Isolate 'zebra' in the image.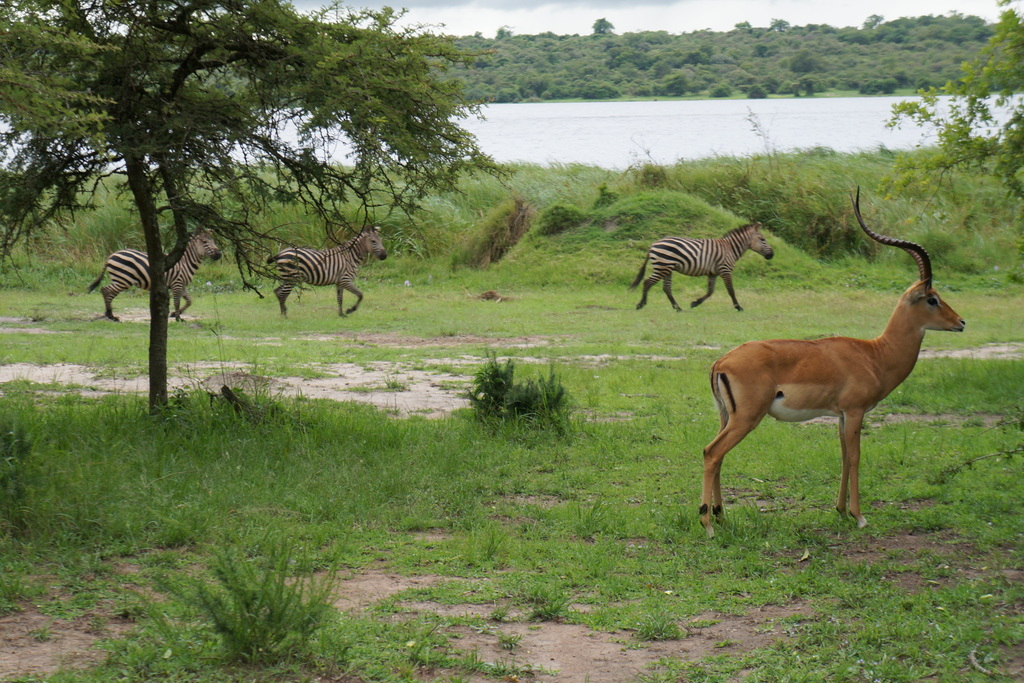
Isolated region: 84, 224, 224, 323.
